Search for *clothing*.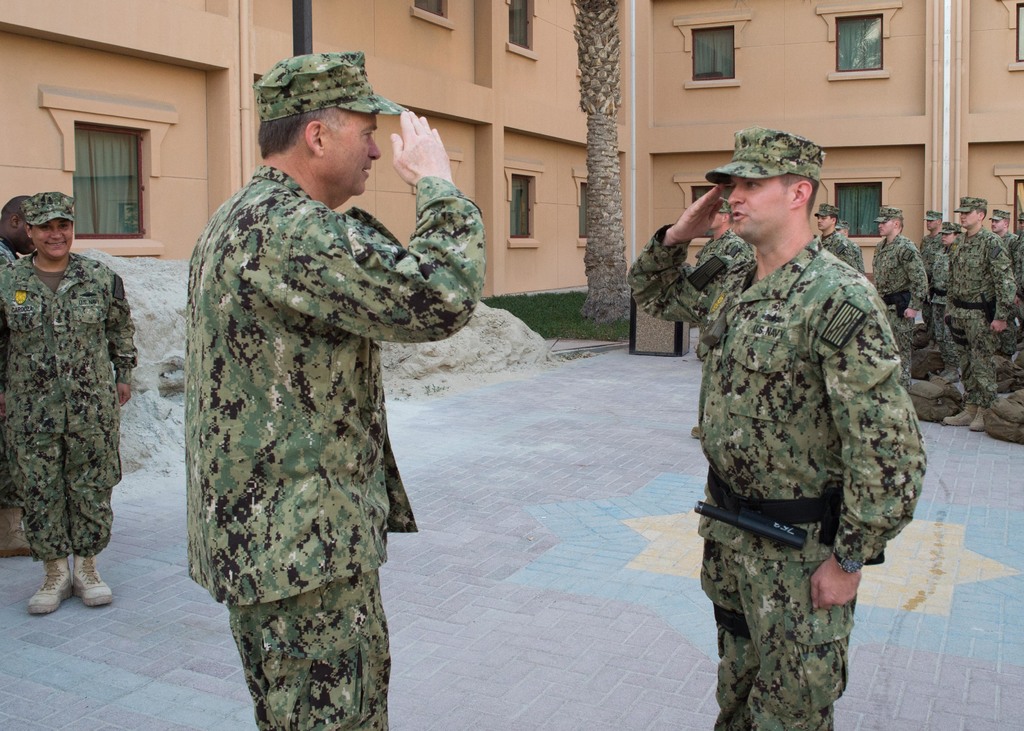
Found at x1=2 y1=249 x2=146 y2=569.
